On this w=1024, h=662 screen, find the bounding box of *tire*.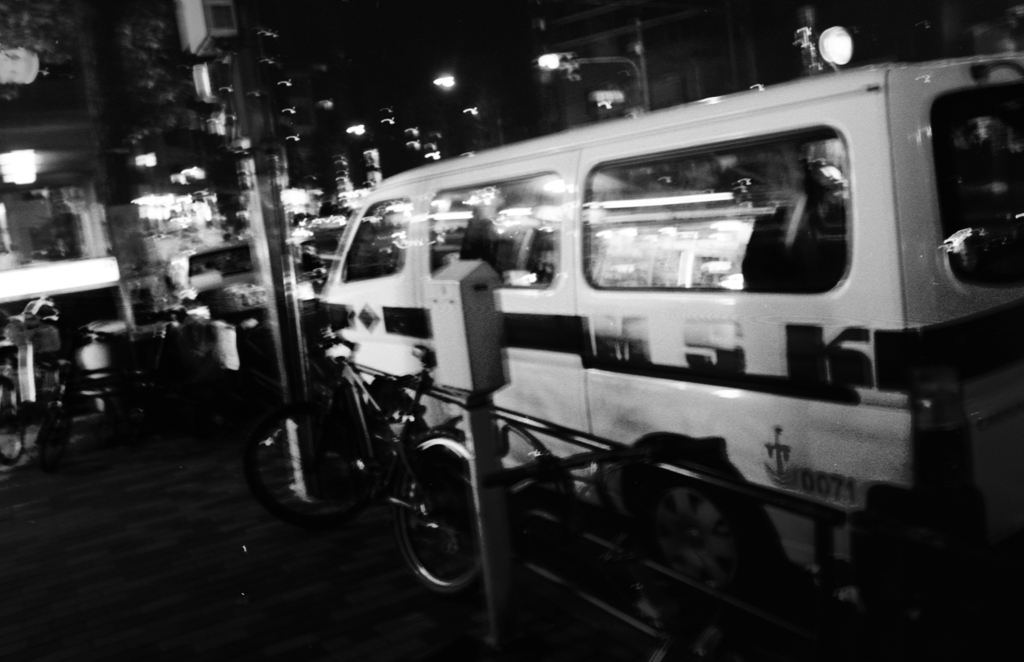
Bounding box: crop(248, 407, 368, 522).
